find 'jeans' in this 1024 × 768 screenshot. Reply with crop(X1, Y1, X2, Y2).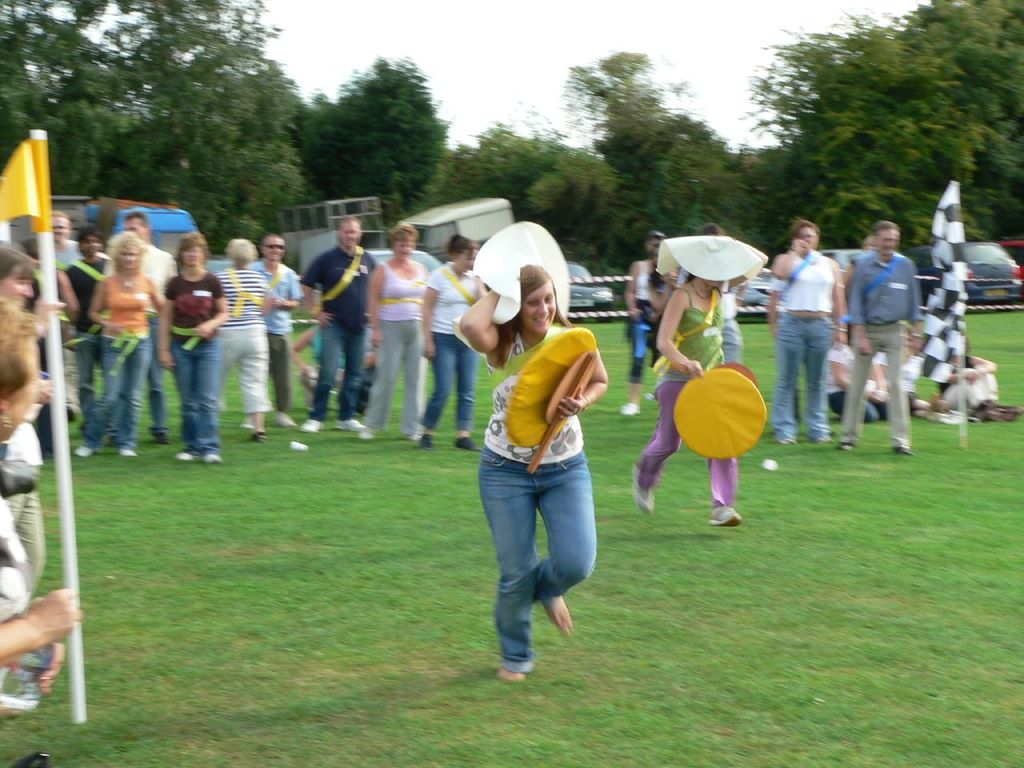
crop(624, 318, 650, 391).
